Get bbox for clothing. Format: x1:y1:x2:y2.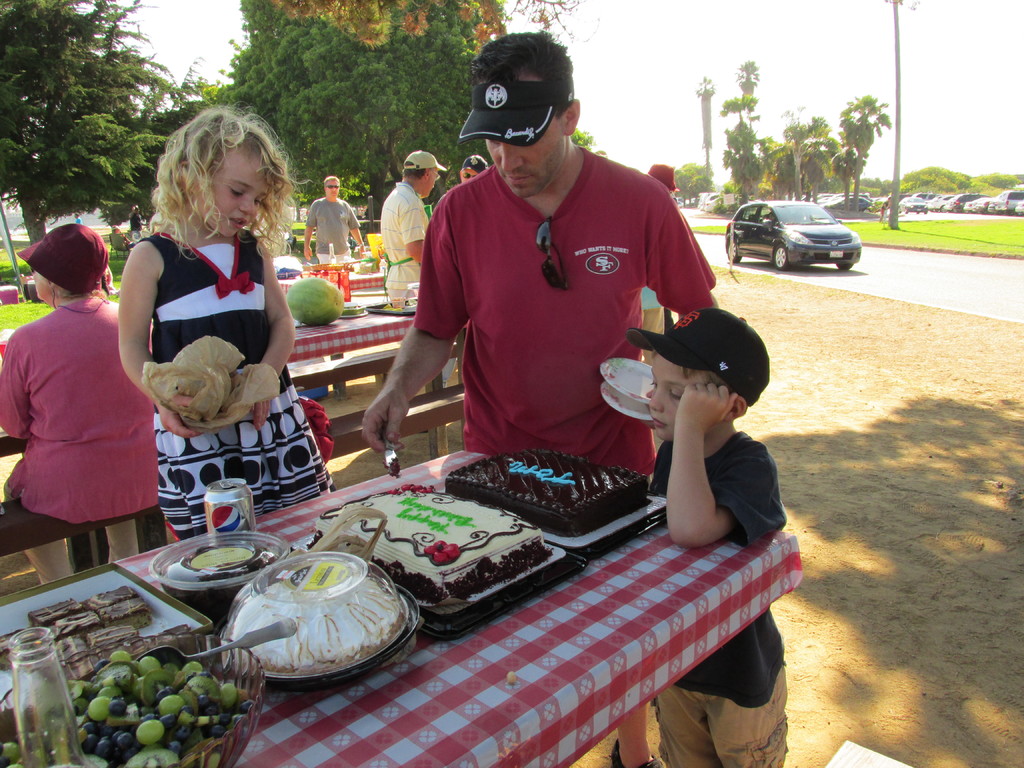
11:277:154:540.
